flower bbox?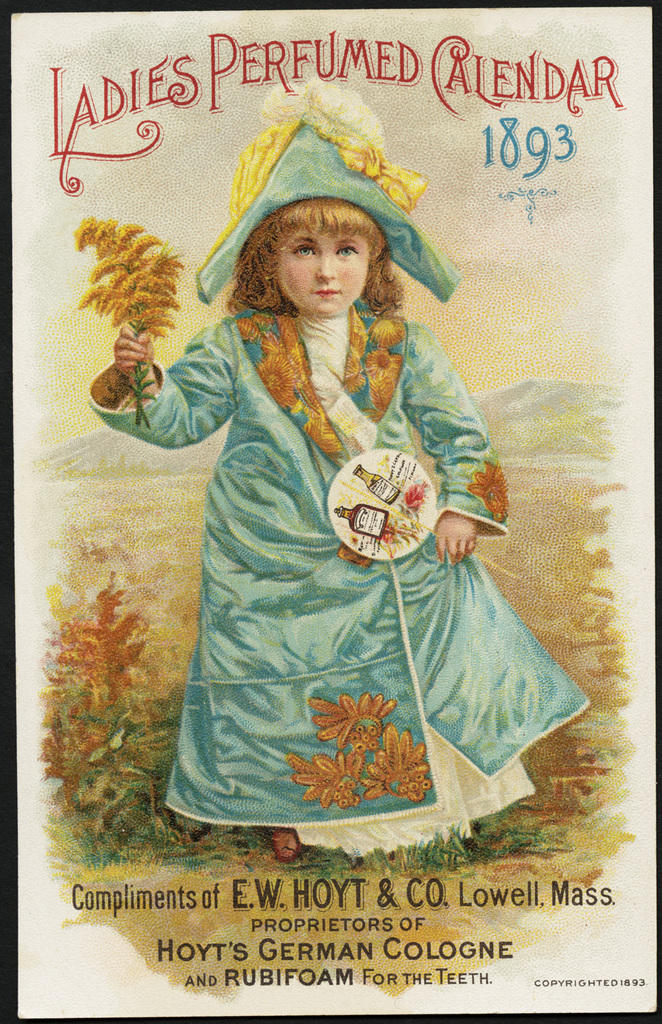
[360,724,435,804]
